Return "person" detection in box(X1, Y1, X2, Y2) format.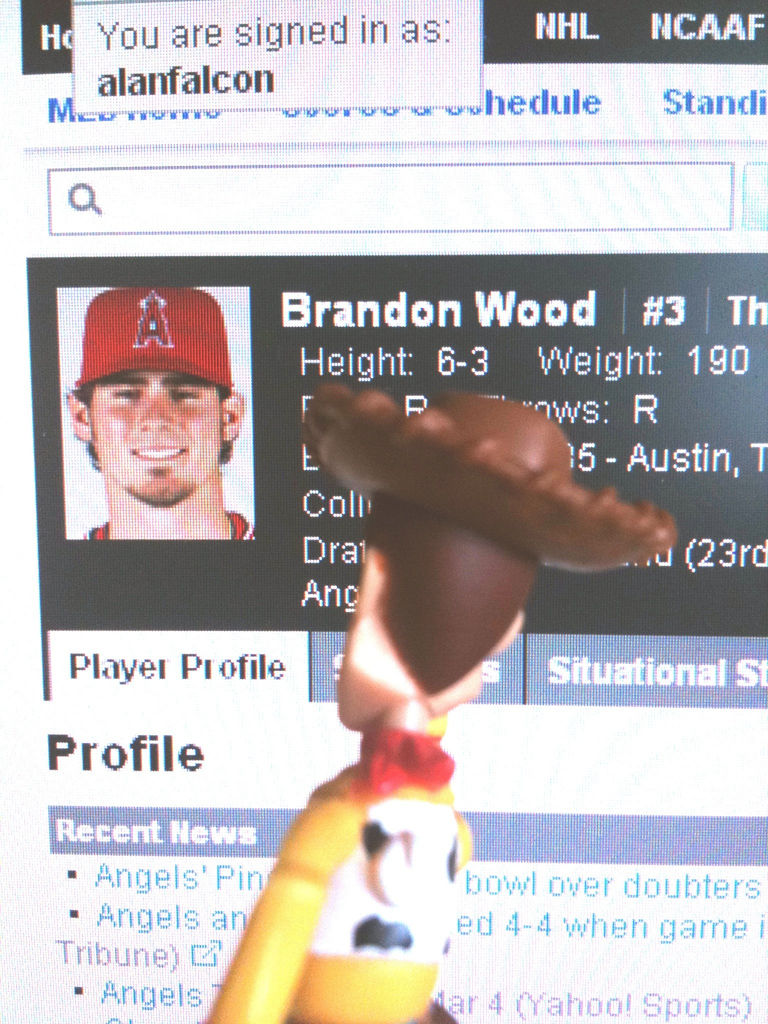
box(205, 380, 674, 1022).
